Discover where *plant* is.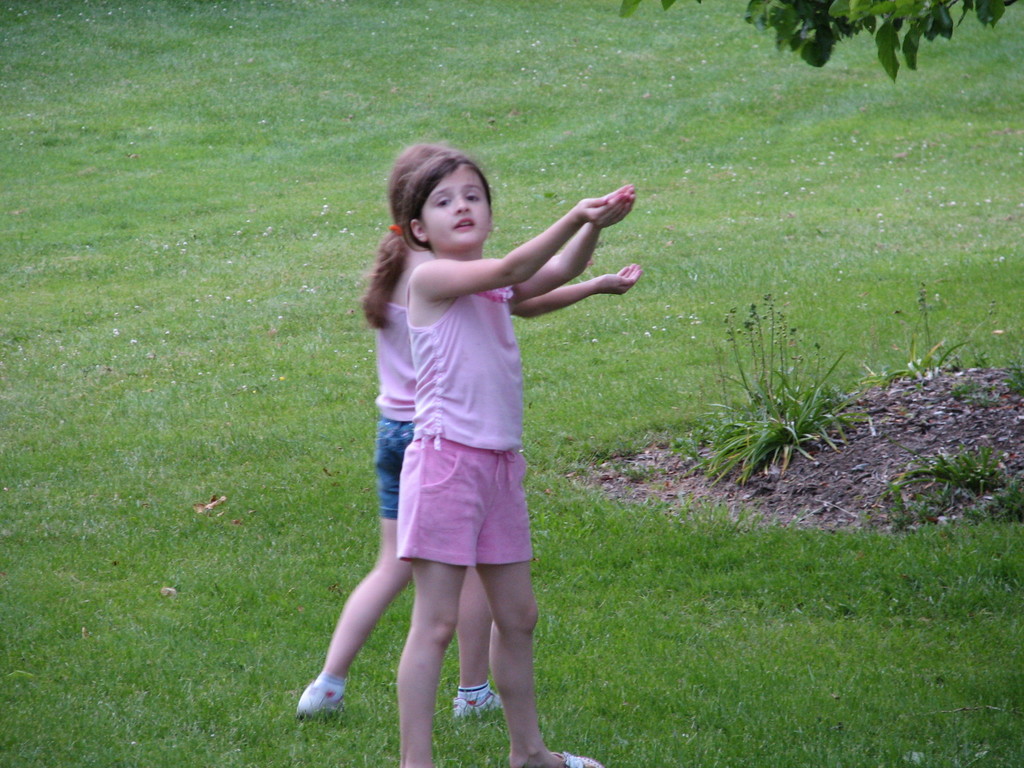
Discovered at [left=952, top=373, right=1012, bottom=409].
